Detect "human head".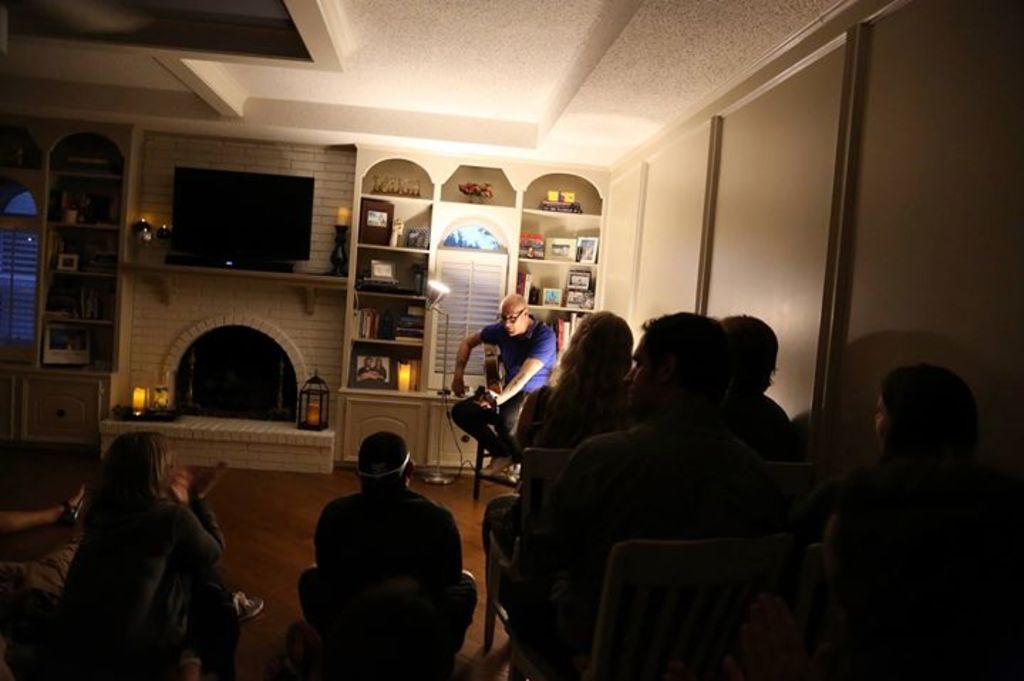
Detected at [626,314,725,409].
